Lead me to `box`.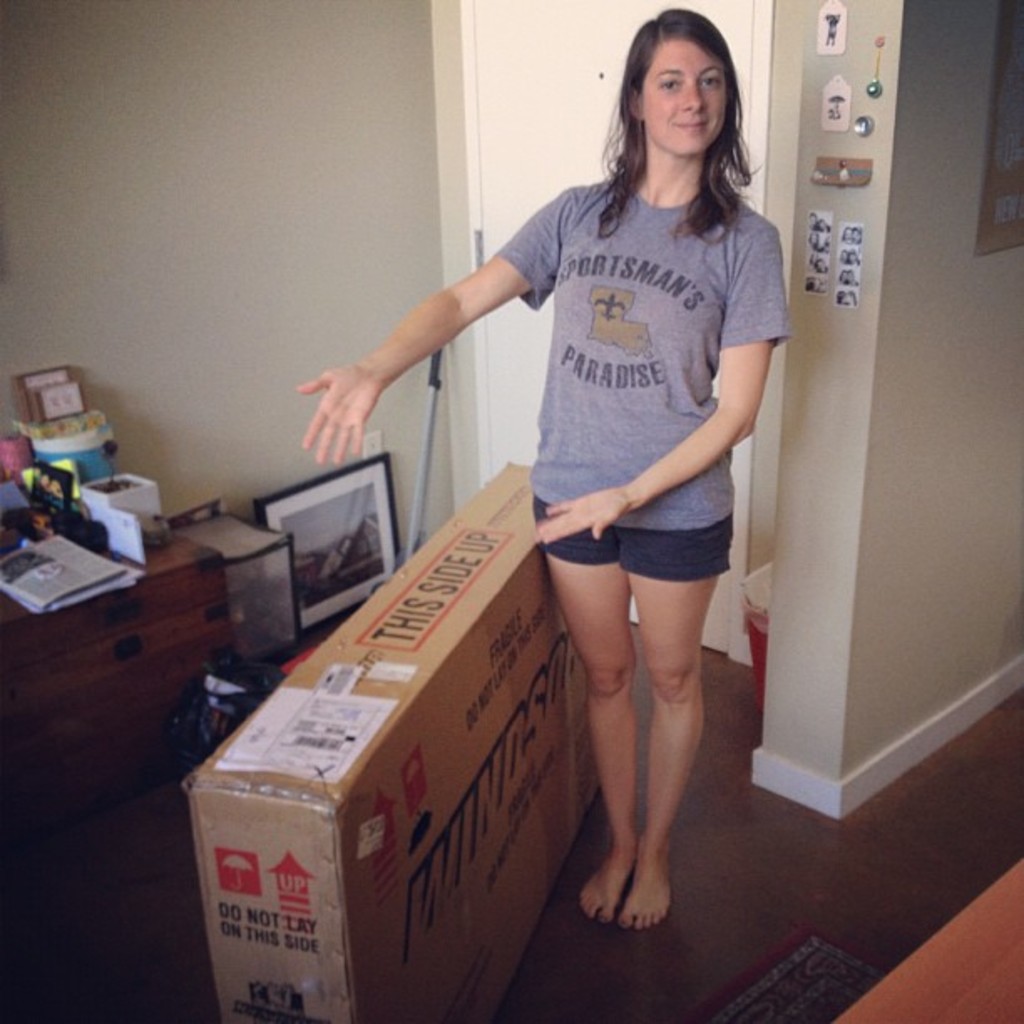
Lead to box=[17, 368, 82, 425].
